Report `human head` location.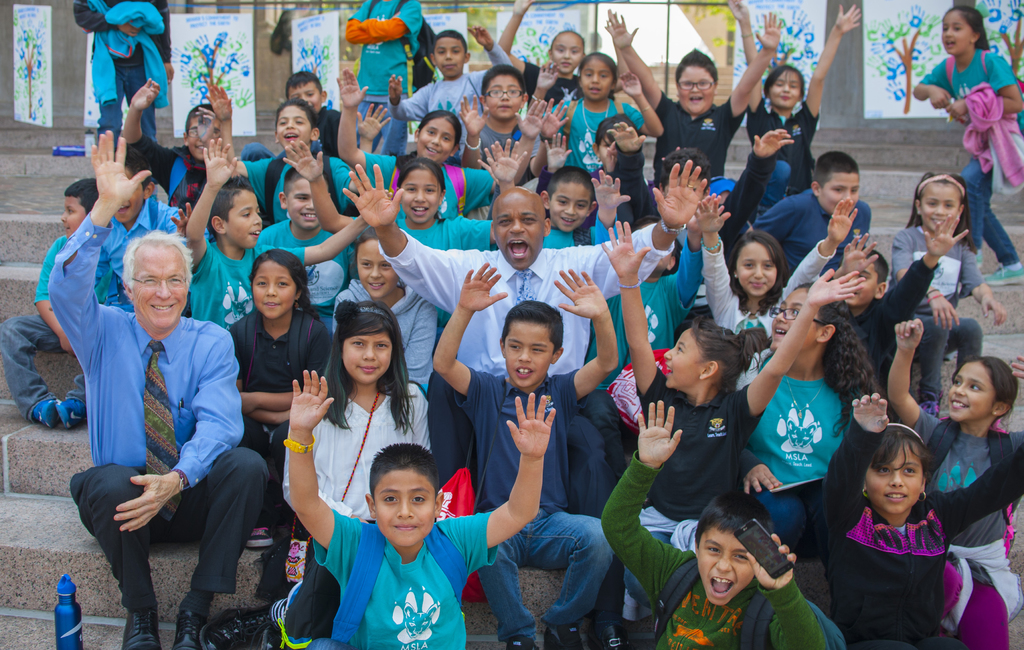
Report: x1=119, y1=227, x2=196, y2=332.
